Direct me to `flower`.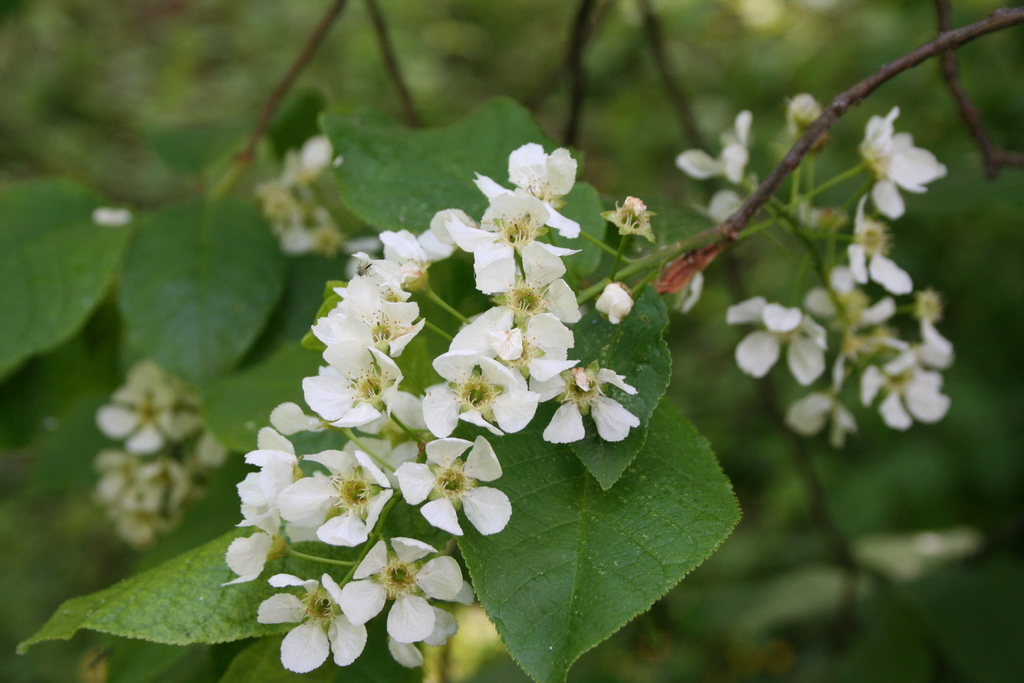
Direction: [left=726, top=300, right=820, bottom=386].
